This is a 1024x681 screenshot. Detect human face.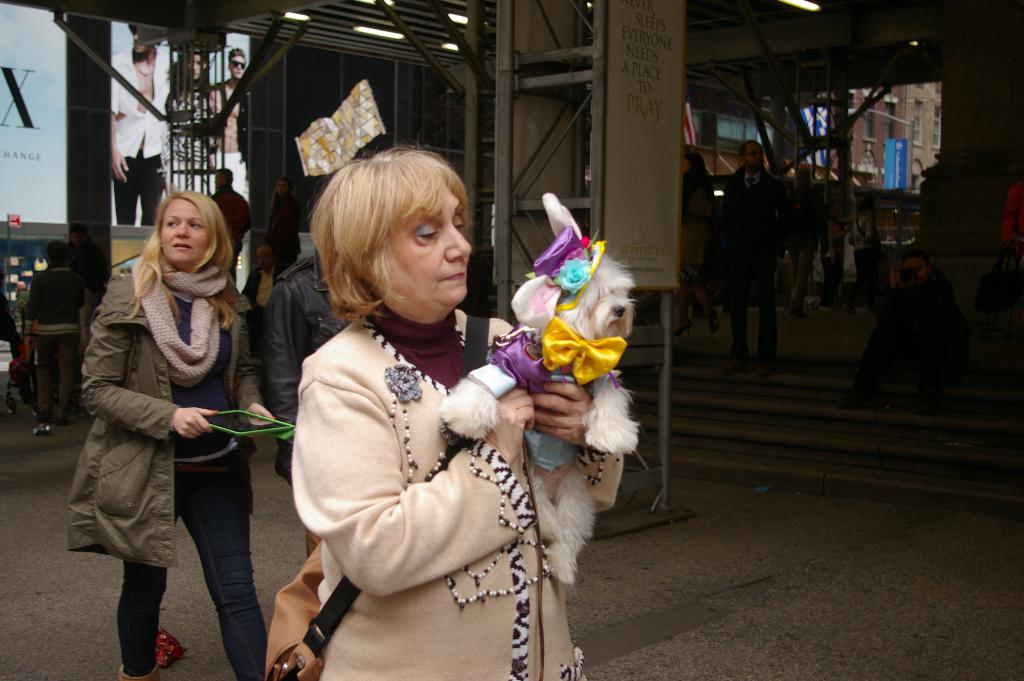
<box>164,197,211,266</box>.
